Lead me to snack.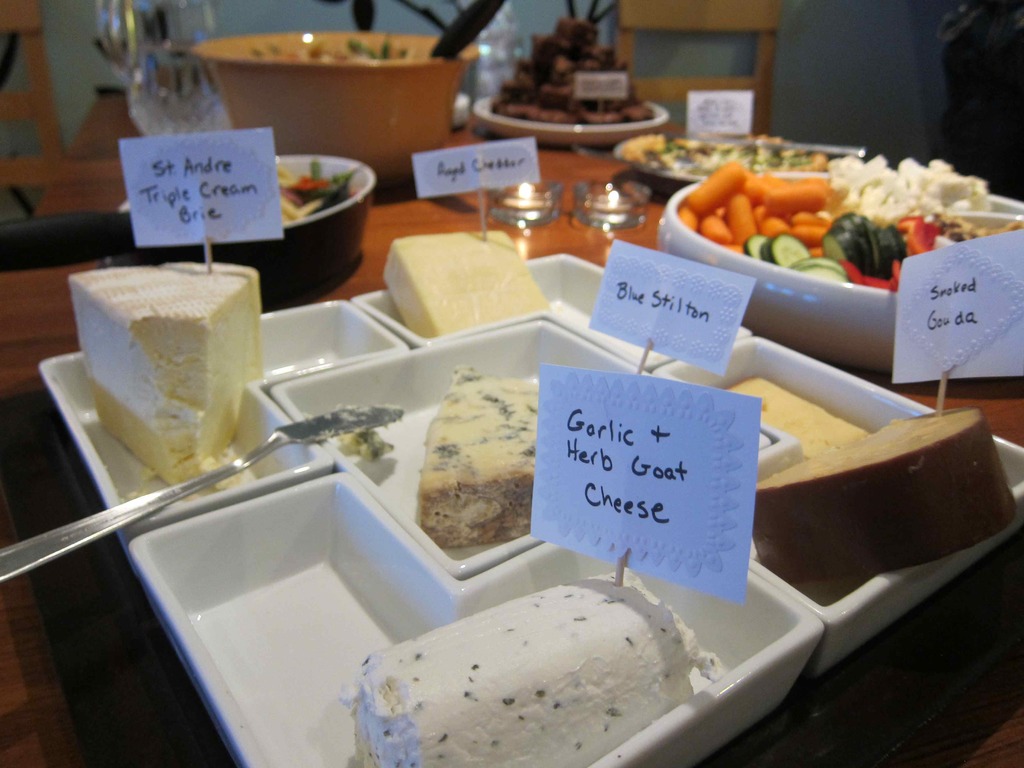
Lead to <box>67,259,267,474</box>.
